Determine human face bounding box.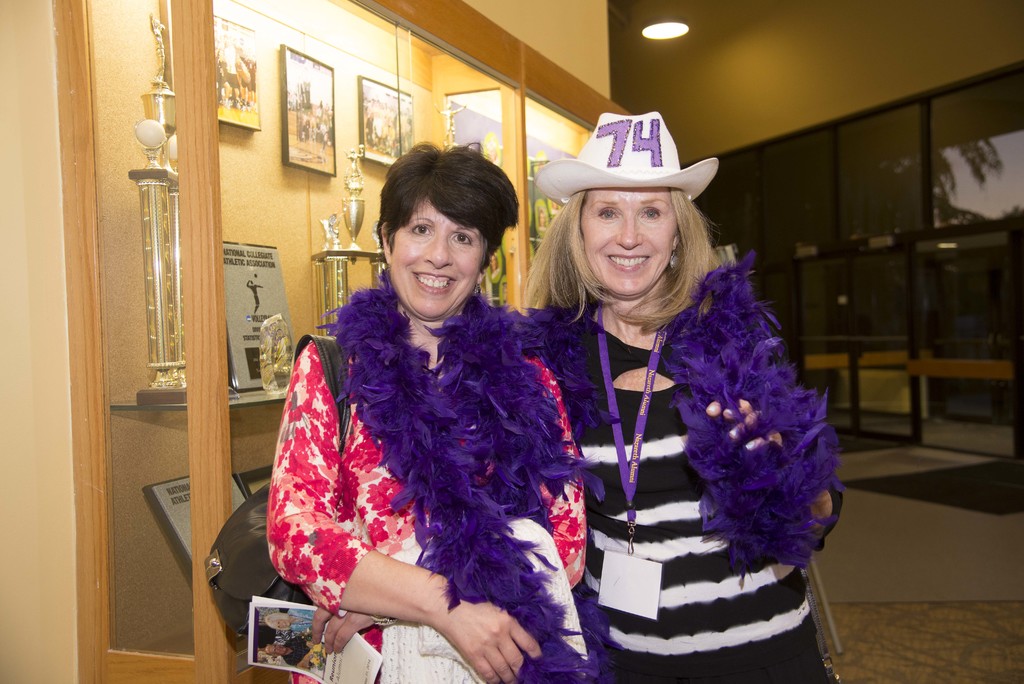
Determined: 273, 646, 287, 655.
